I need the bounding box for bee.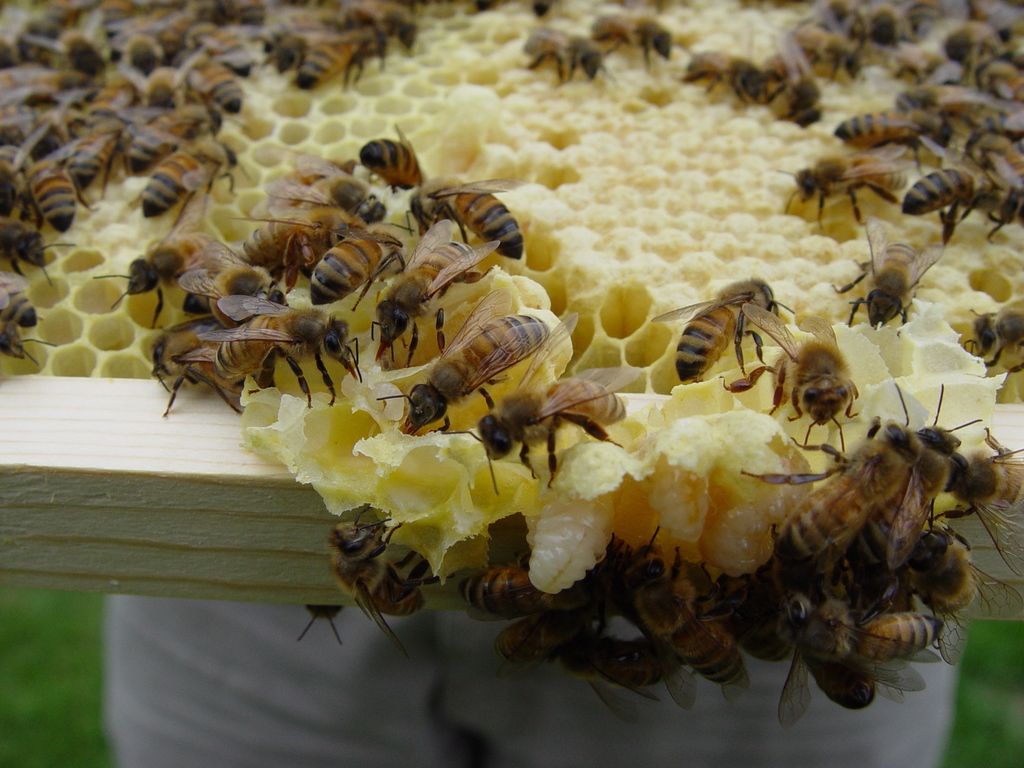
Here it is: [left=343, top=0, right=424, bottom=52].
